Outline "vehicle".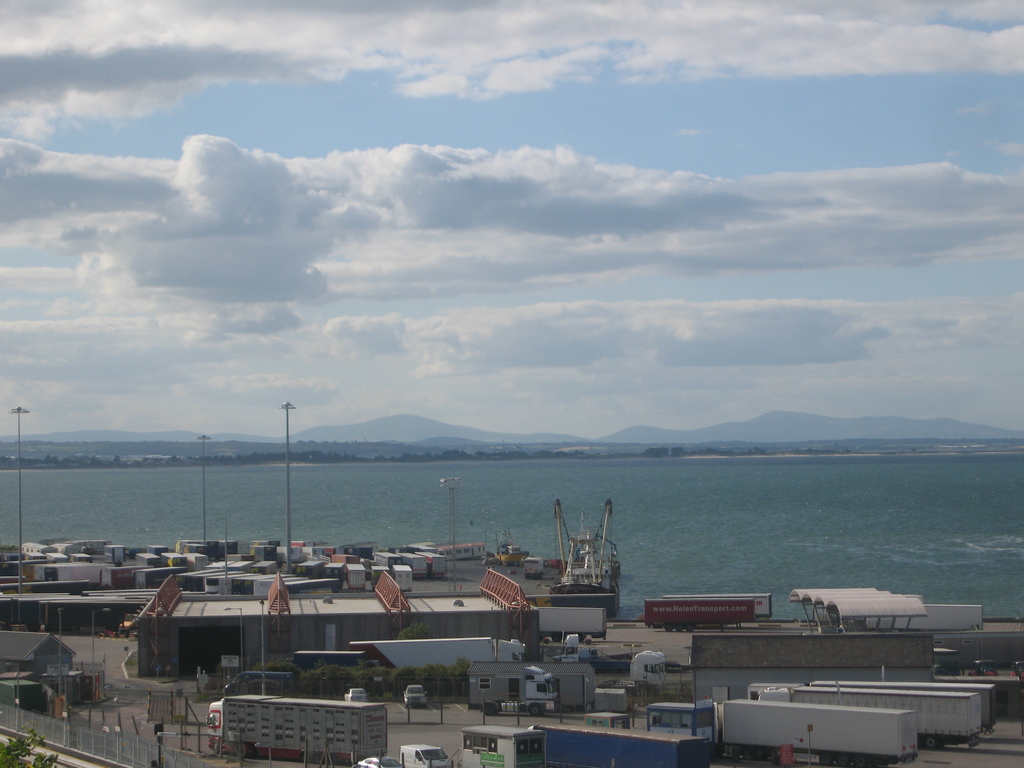
Outline: 349, 756, 404, 767.
